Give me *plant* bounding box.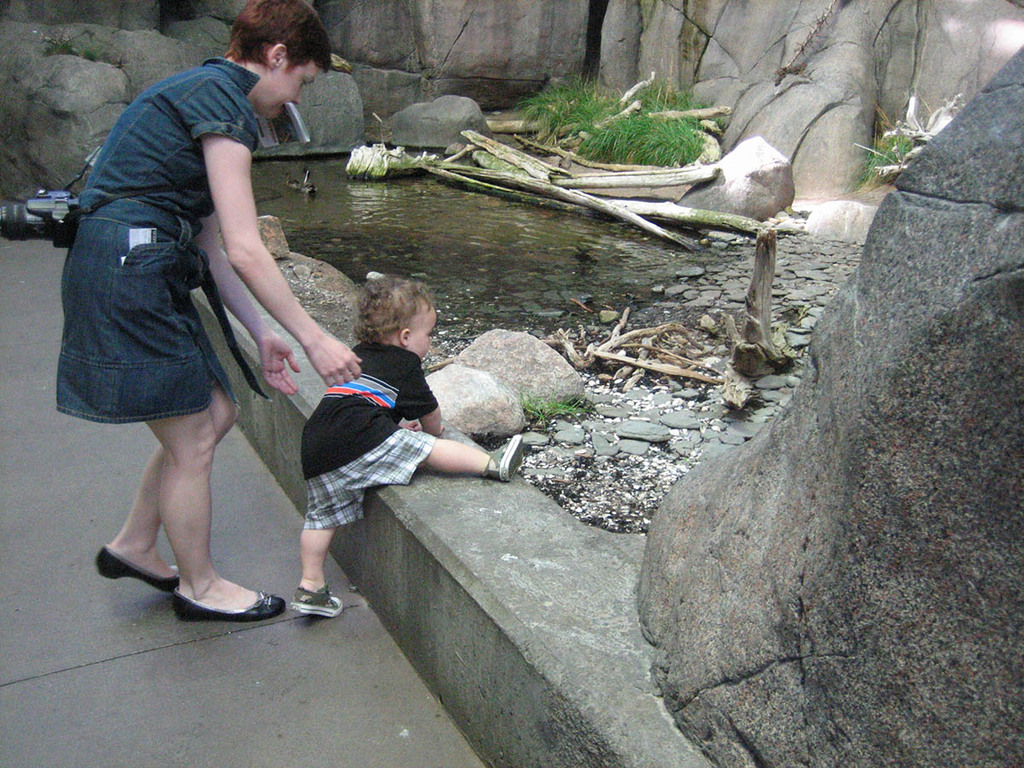
bbox=[843, 102, 916, 193].
